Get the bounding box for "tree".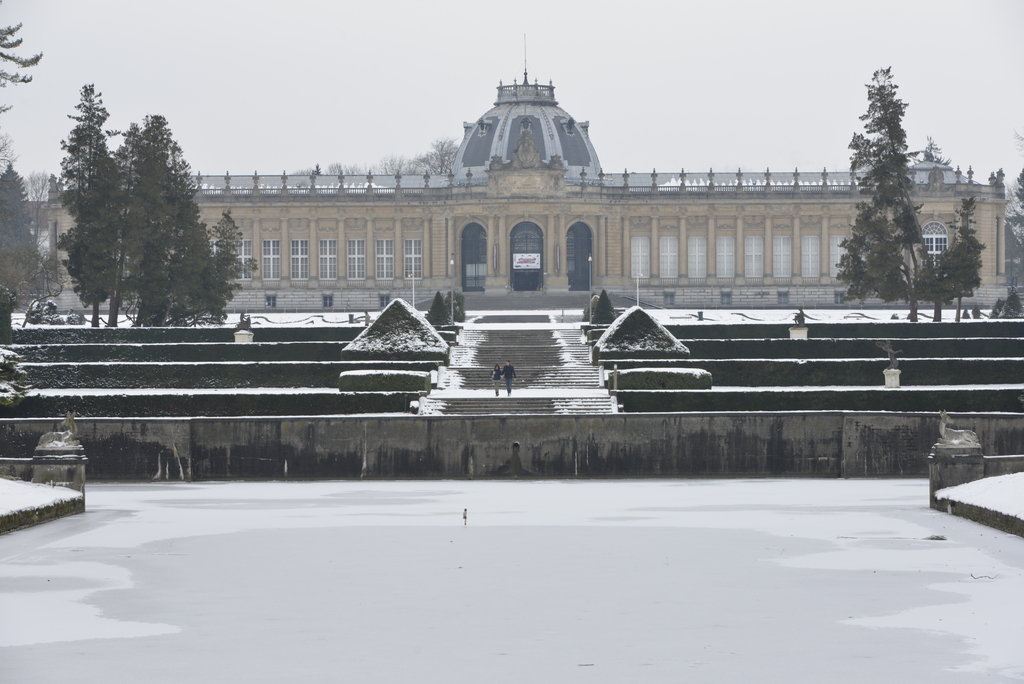
bbox(844, 56, 957, 316).
